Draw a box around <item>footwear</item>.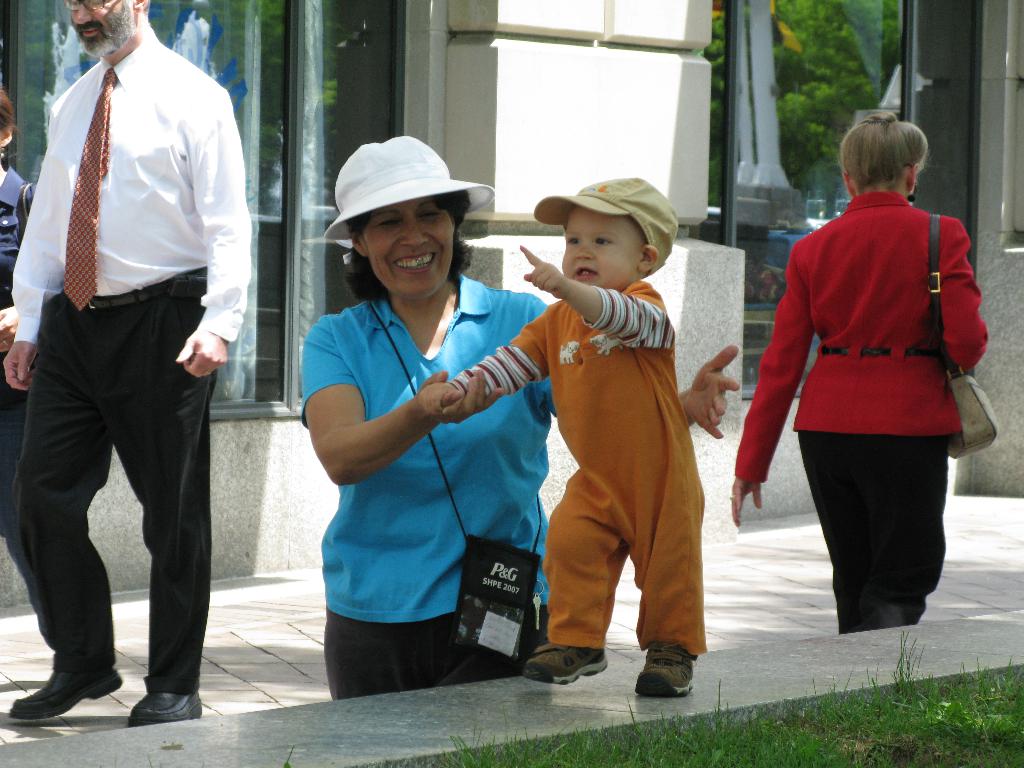
<box>8,635,113,730</box>.
